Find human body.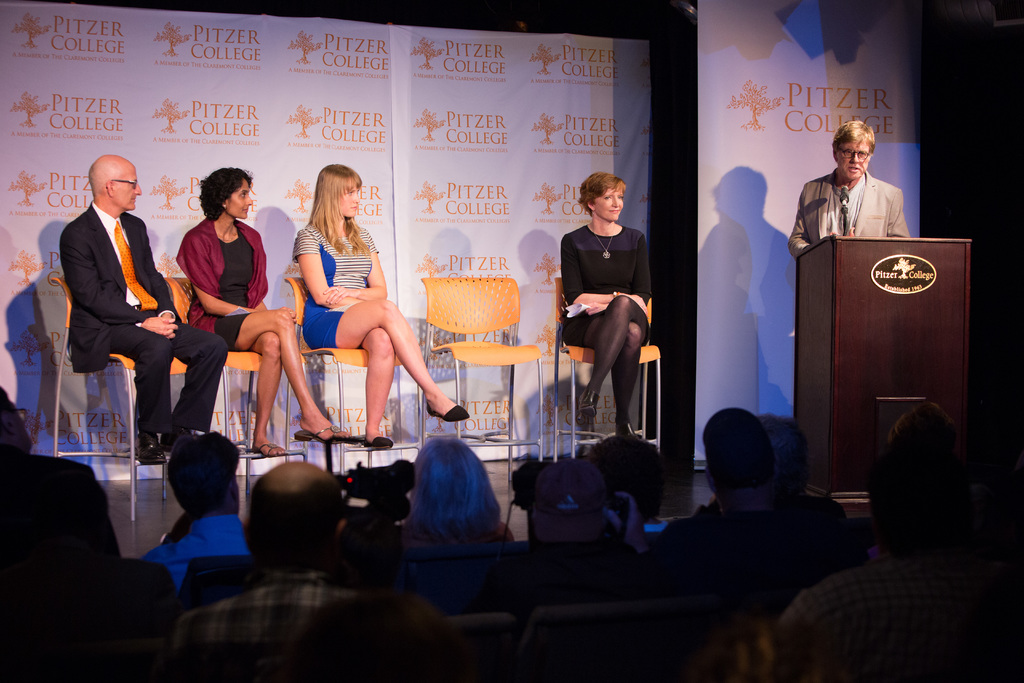
bbox=(68, 201, 230, 468).
